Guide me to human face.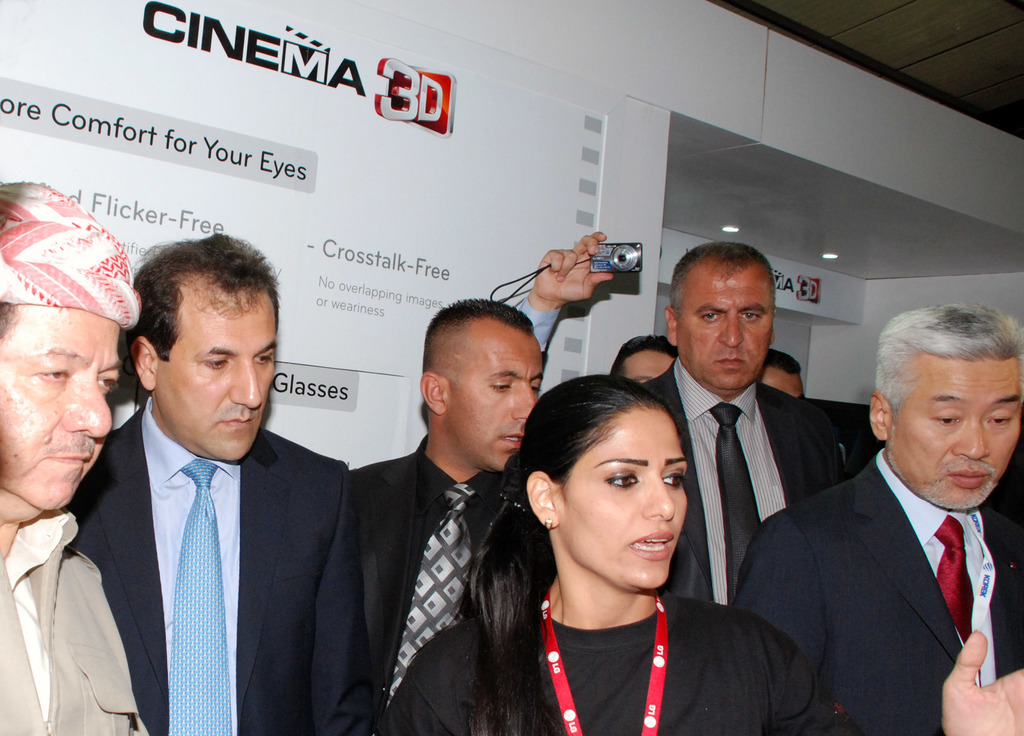
Guidance: 624, 348, 678, 378.
